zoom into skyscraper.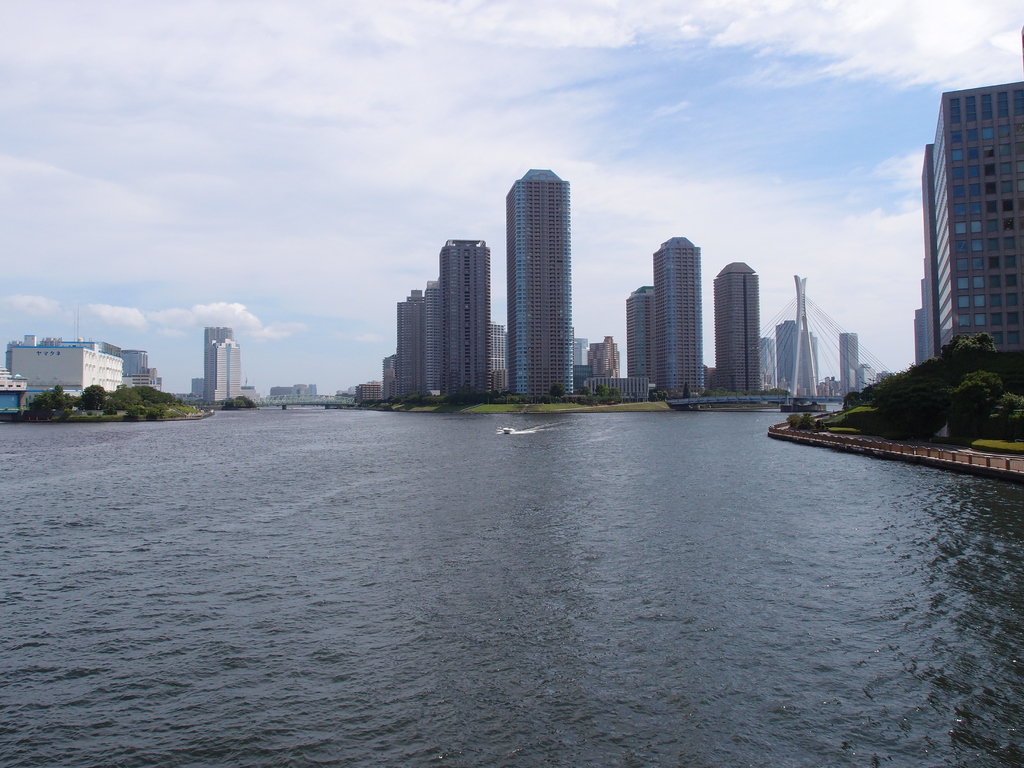
Zoom target: x1=627, y1=281, x2=660, y2=400.
